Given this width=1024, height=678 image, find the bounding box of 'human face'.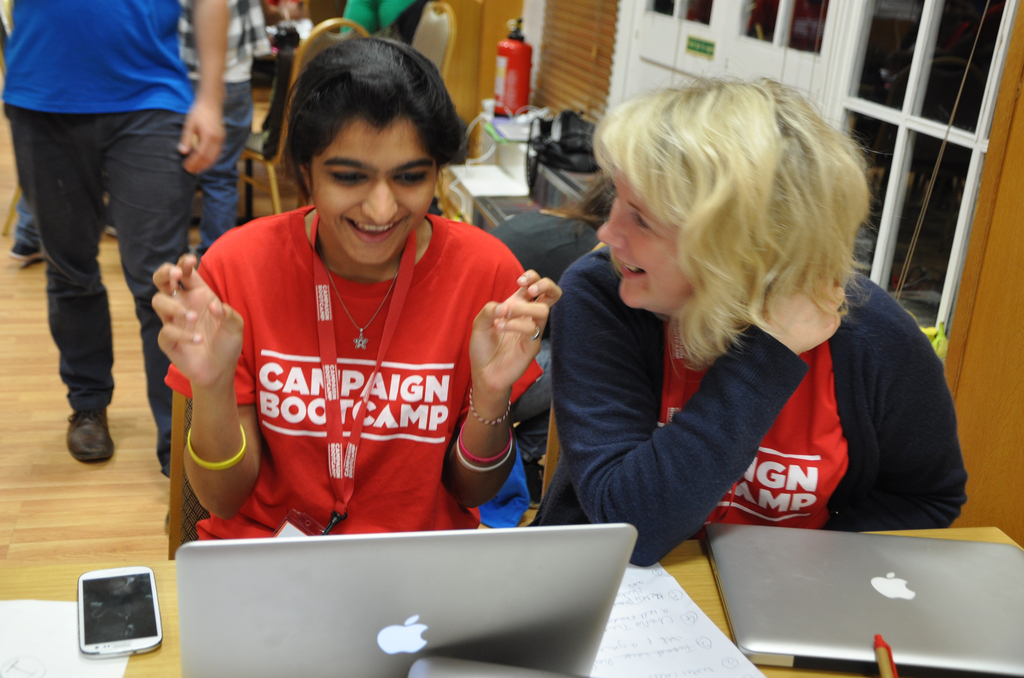
596, 173, 692, 314.
